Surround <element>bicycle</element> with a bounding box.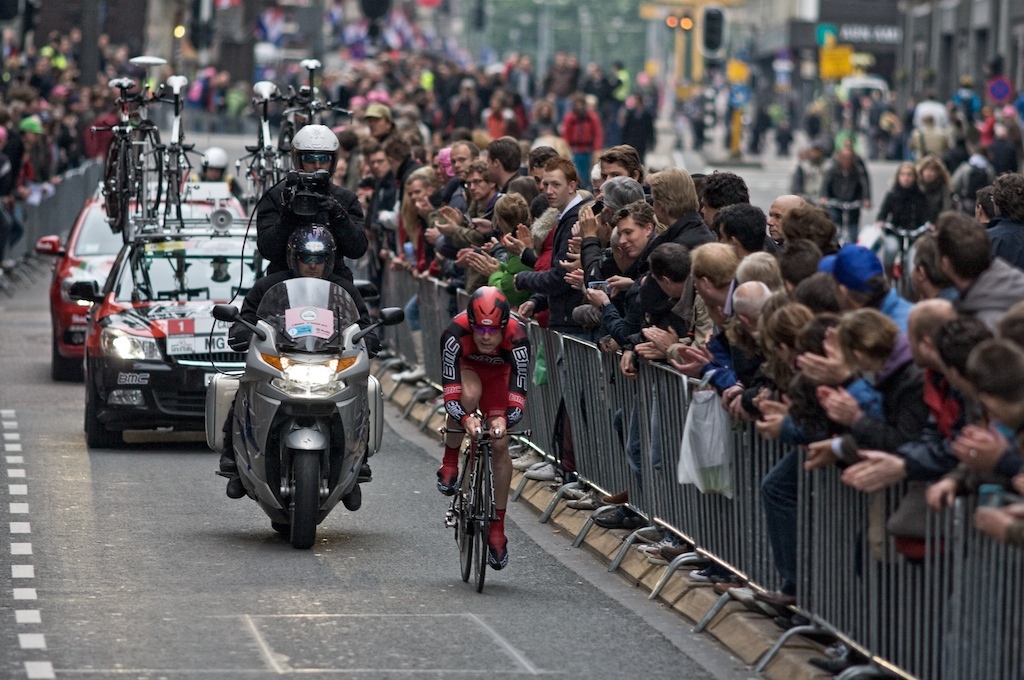
<bbox>876, 221, 928, 302</bbox>.
